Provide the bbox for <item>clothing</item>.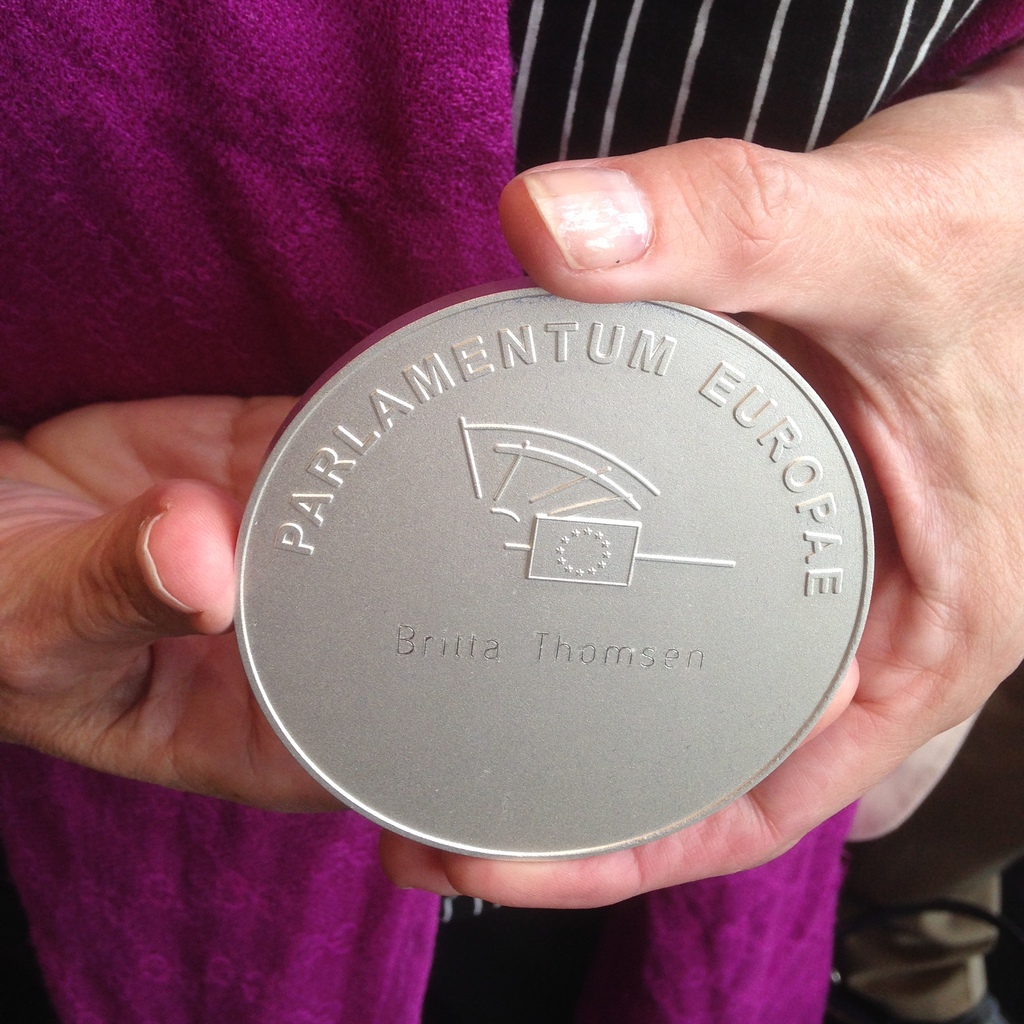
[0, 0, 1023, 1023].
